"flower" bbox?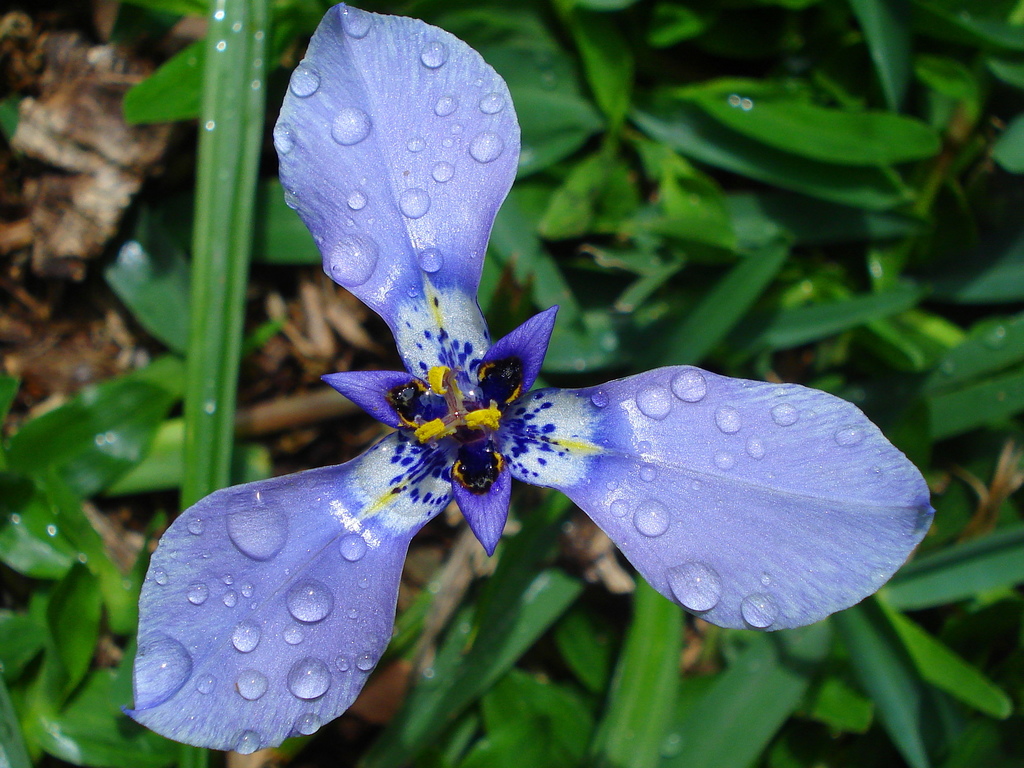
(left=159, top=53, right=866, bottom=711)
